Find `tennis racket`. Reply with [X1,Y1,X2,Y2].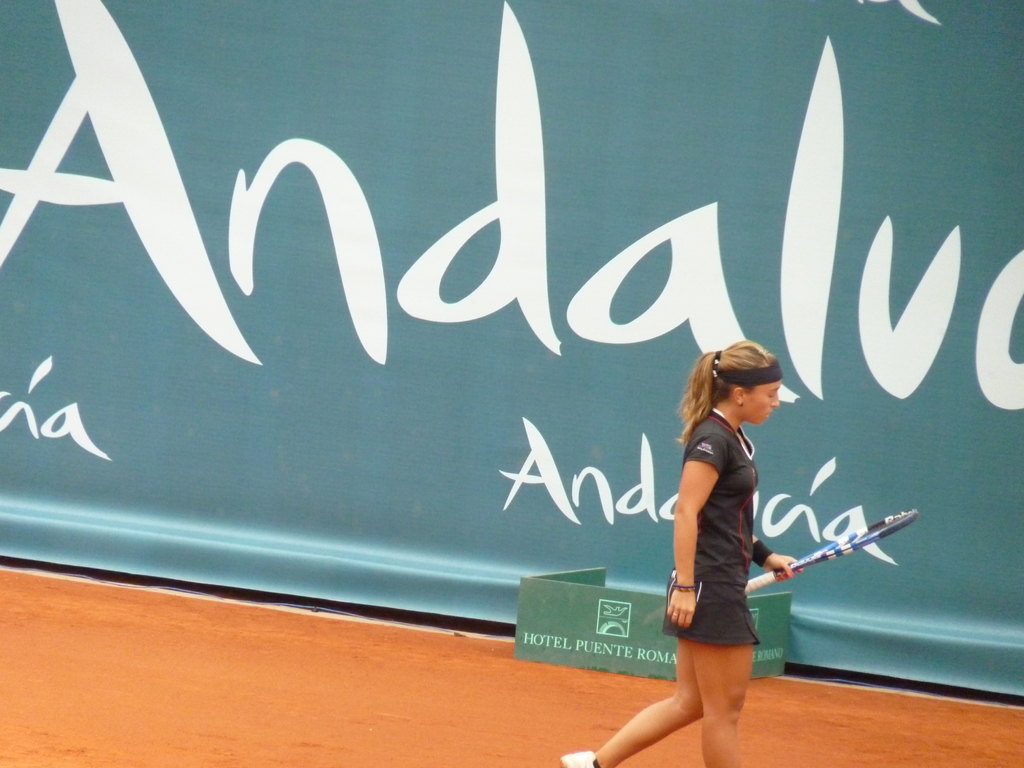
[743,507,918,597].
